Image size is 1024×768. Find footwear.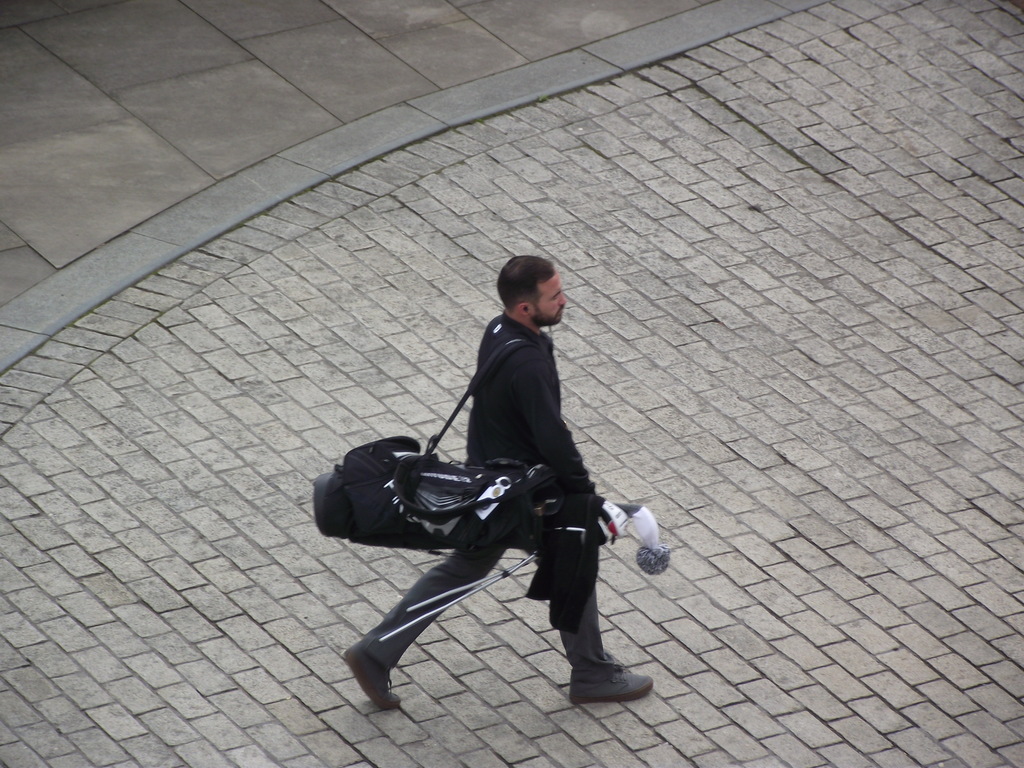
(x1=552, y1=630, x2=634, y2=717).
